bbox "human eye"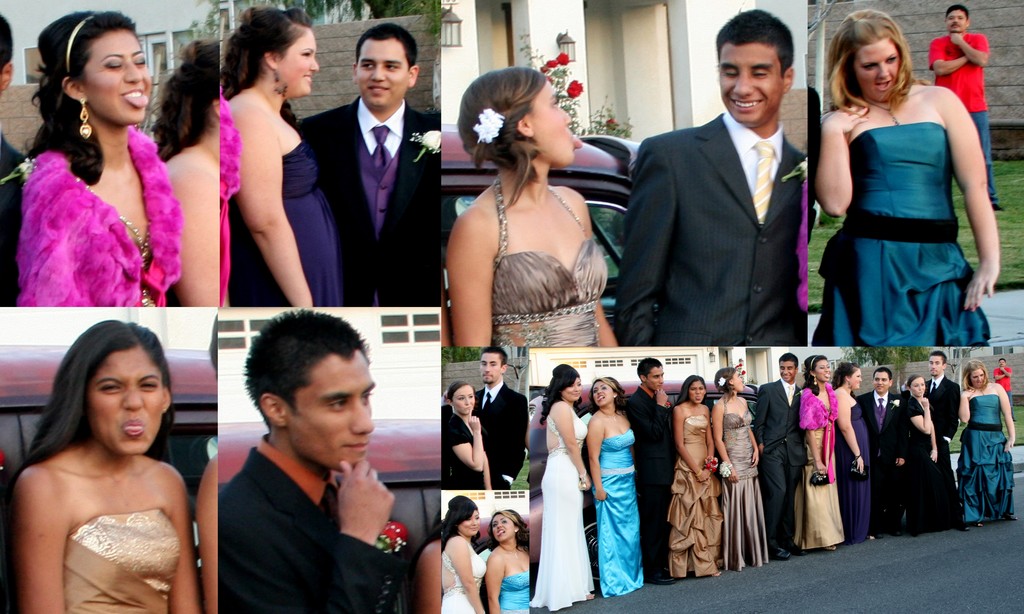
bbox(980, 373, 984, 375)
